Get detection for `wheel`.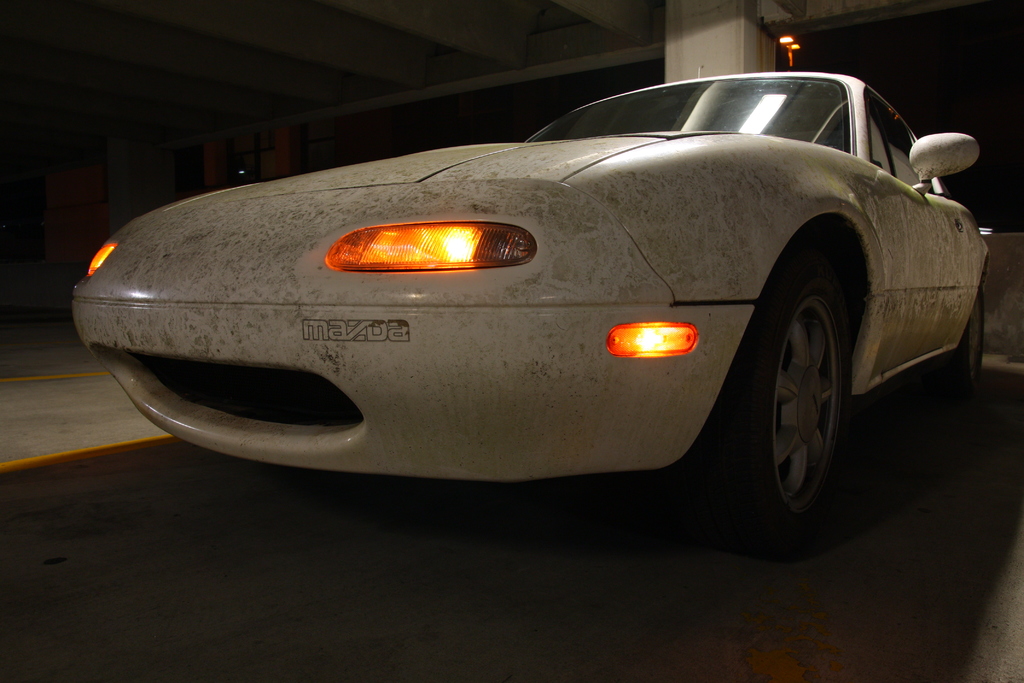
Detection: box=[762, 248, 868, 521].
